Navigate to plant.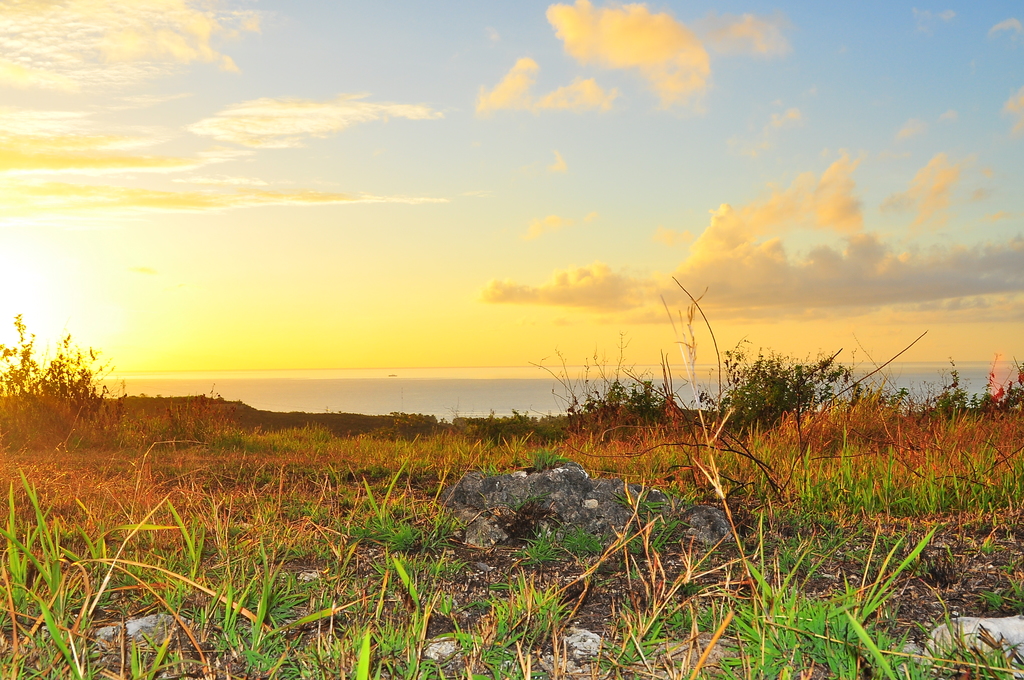
Navigation target: {"left": 695, "top": 334, "right": 856, "bottom": 420}.
